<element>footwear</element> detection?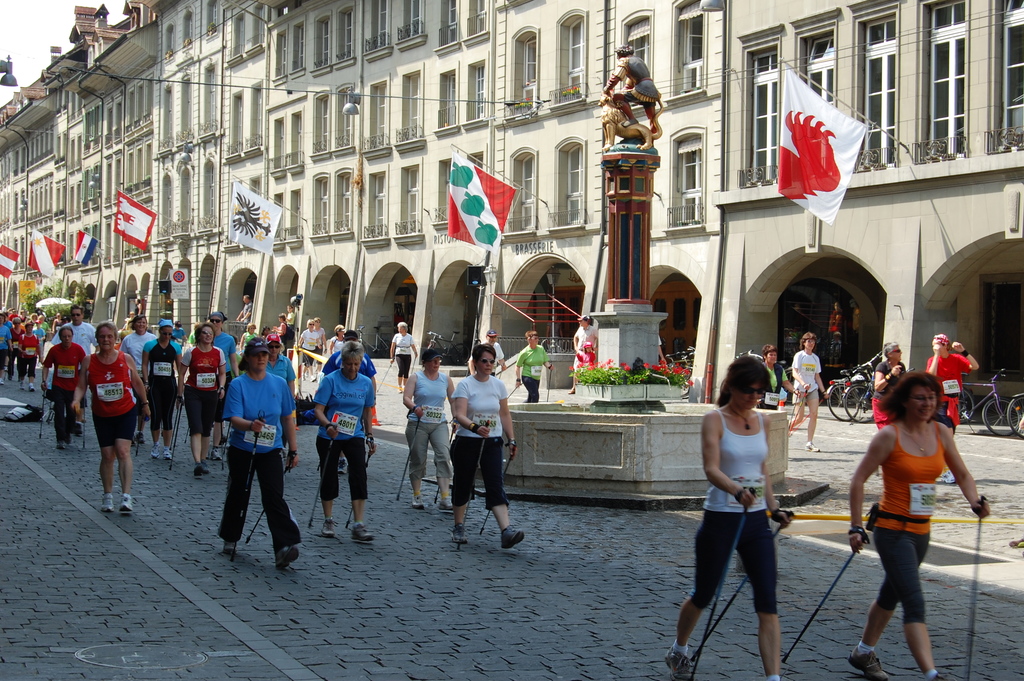
276 448 290 466
